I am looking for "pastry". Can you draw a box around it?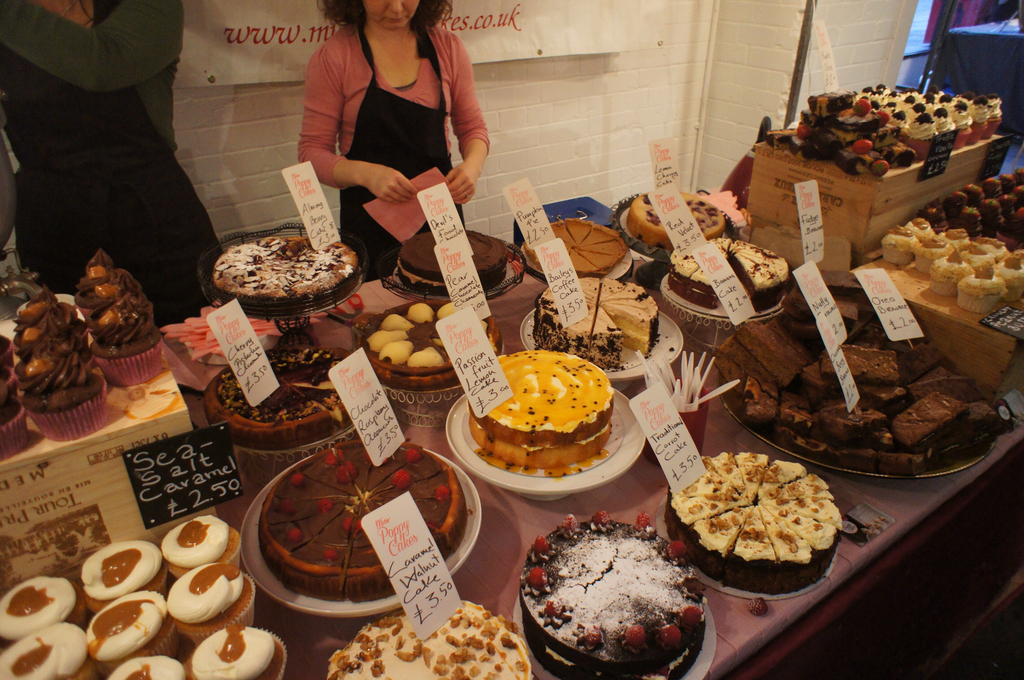
Sure, the bounding box is l=156, t=565, r=254, b=647.
